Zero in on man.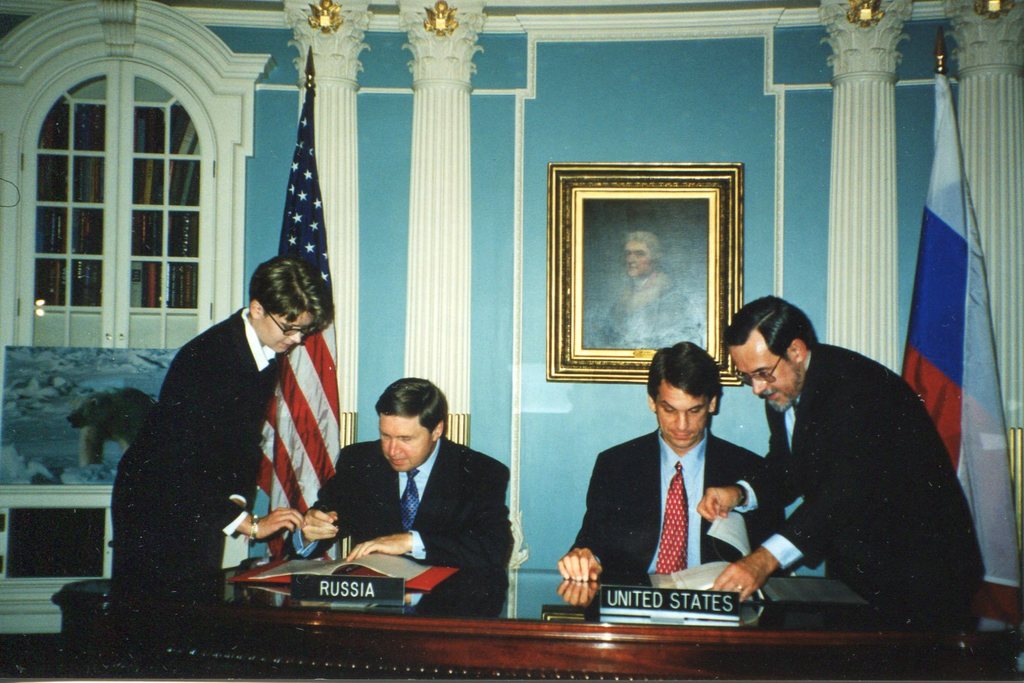
Zeroed in: [598, 229, 703, 353].
